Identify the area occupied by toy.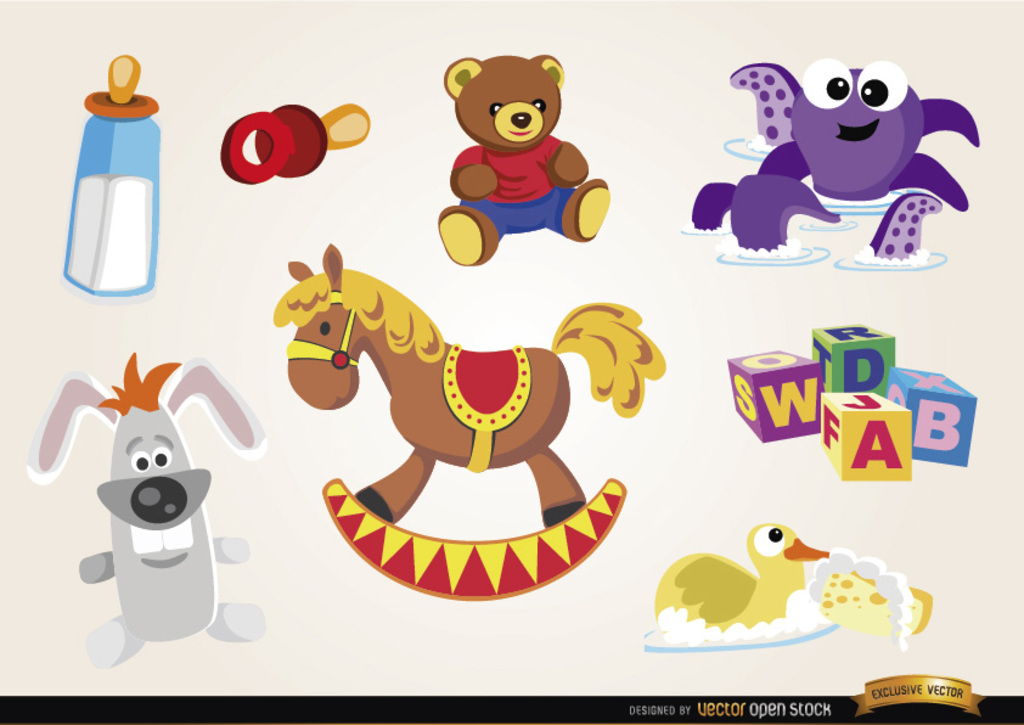
Area: 223:101:372:182.
